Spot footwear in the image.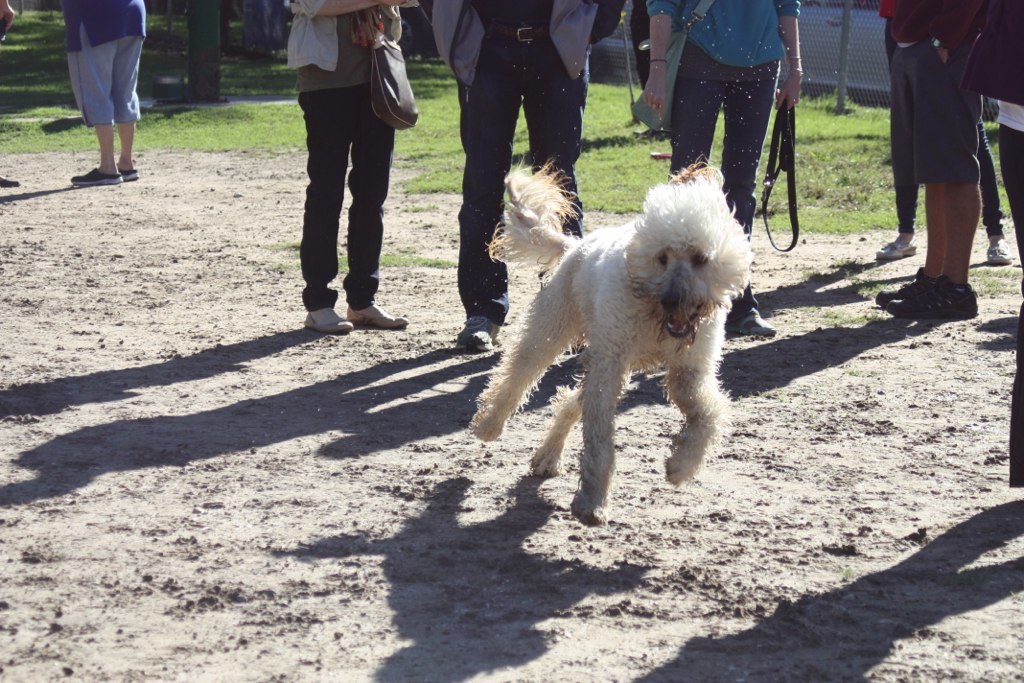
footwear found at left=69, top=164, right=121, bottom=184.
